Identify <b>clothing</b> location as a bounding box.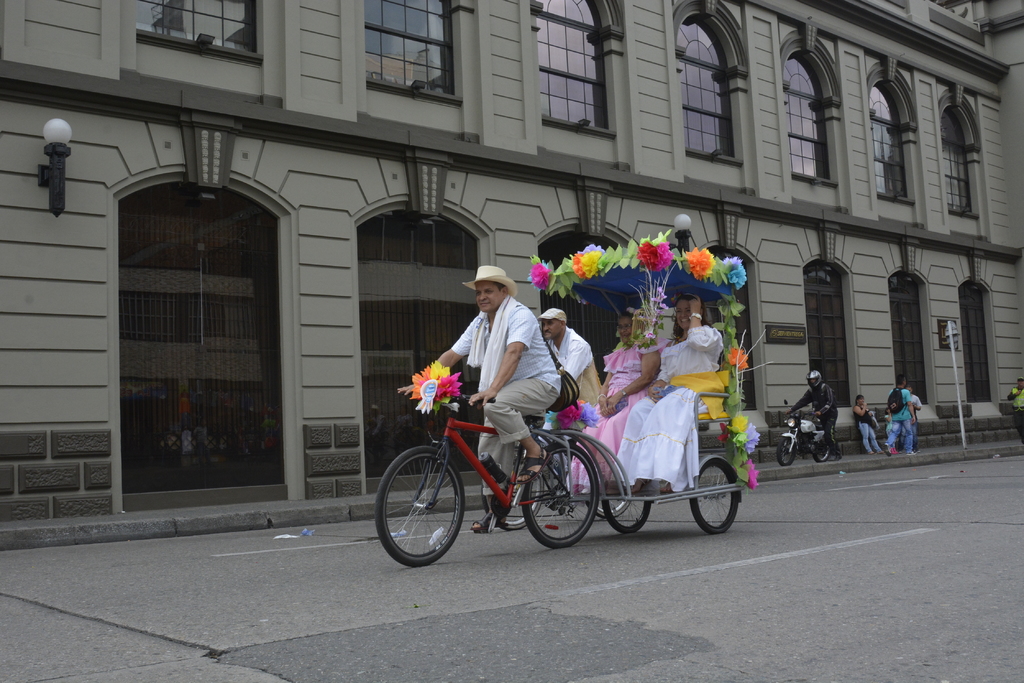
{"x1": 580, "y1": 339, "x2": 660, "y2": 488}.
